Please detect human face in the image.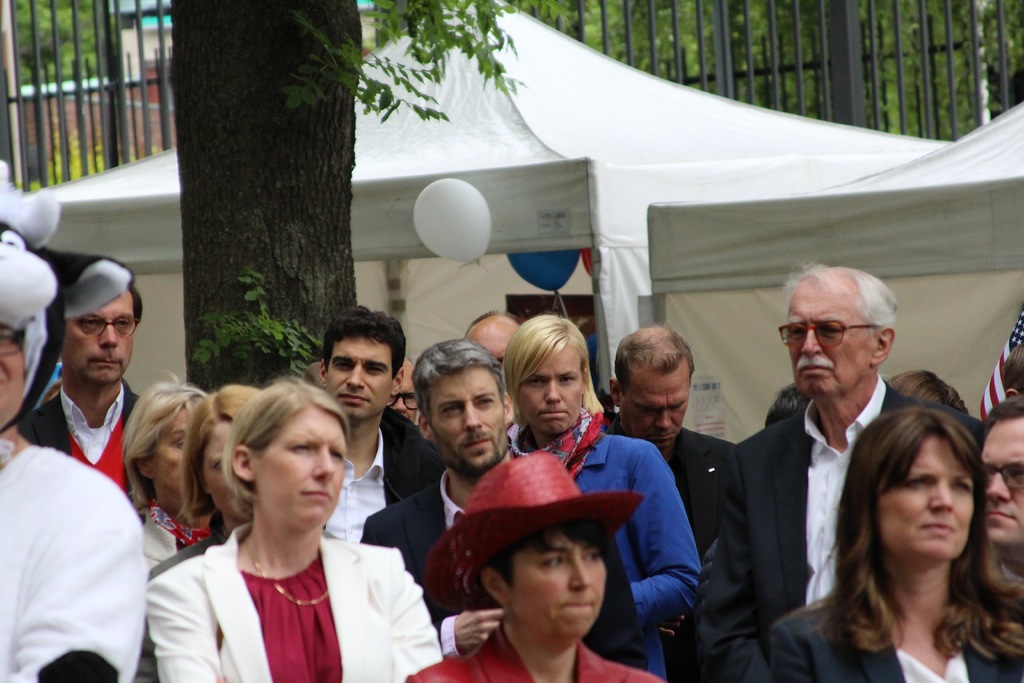
<bbox>511, 530, 607, 638</bbox>.
